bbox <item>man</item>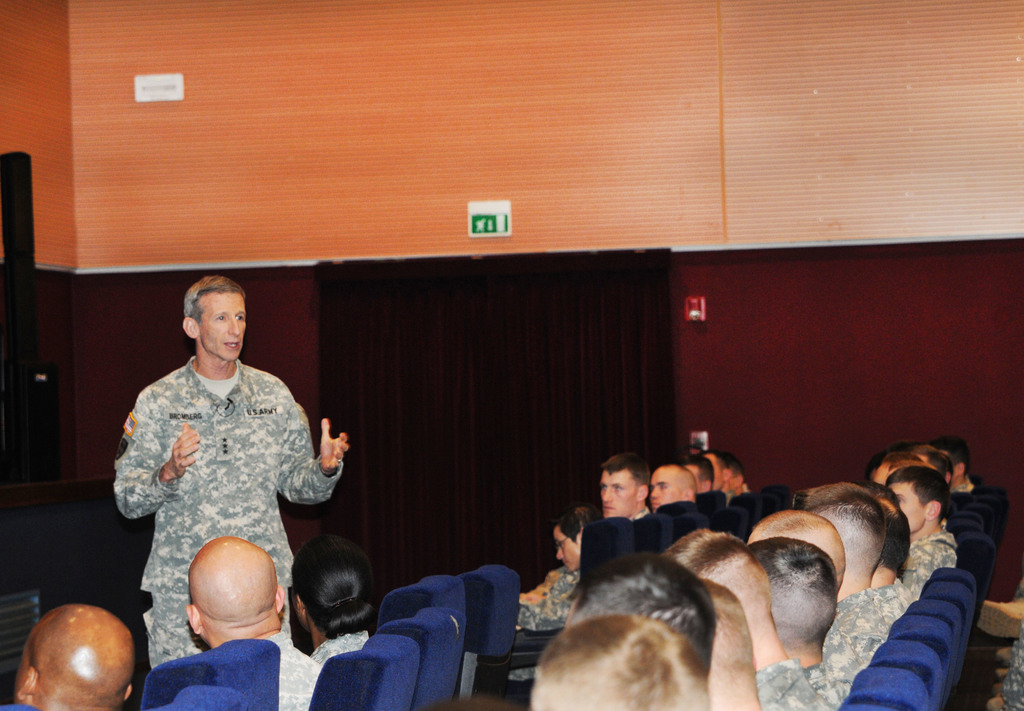
bbox=(600, 449, 652, 515)
